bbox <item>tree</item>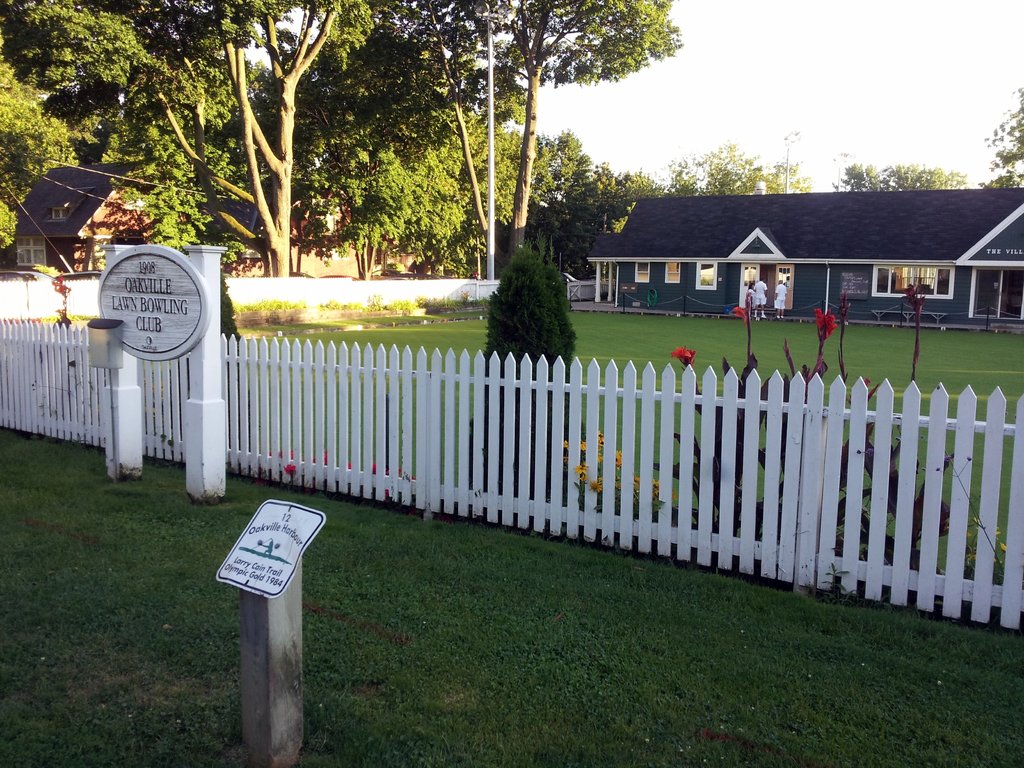
region(979, 72, 1023, 191)
